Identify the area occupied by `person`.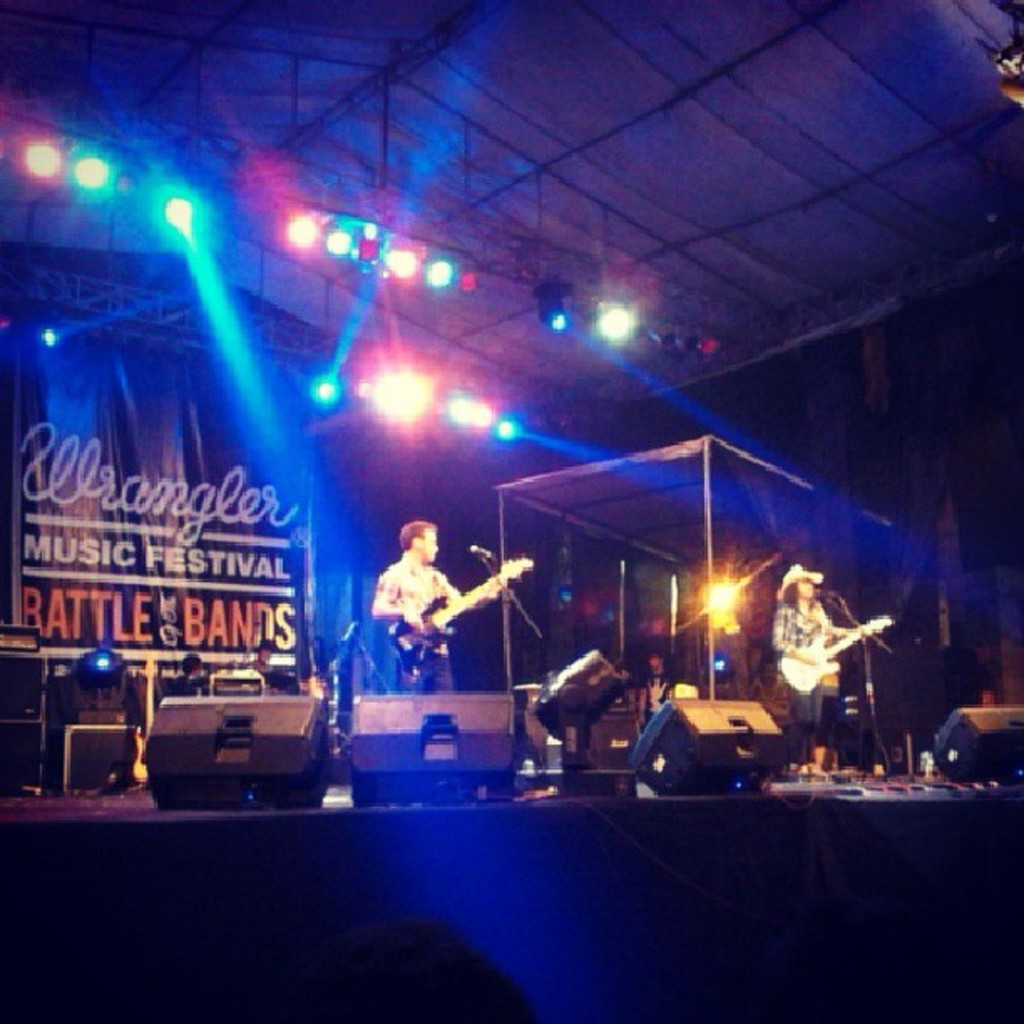
Area: bbox(248, 637, 294, 698).
